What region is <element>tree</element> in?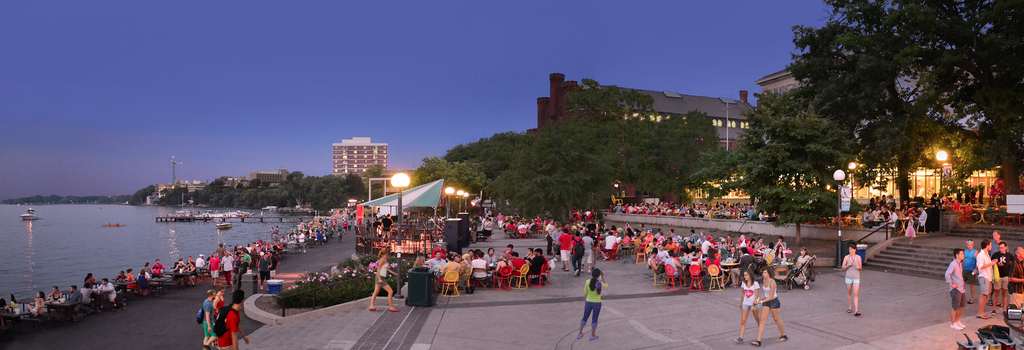
[396,125,499,197].
